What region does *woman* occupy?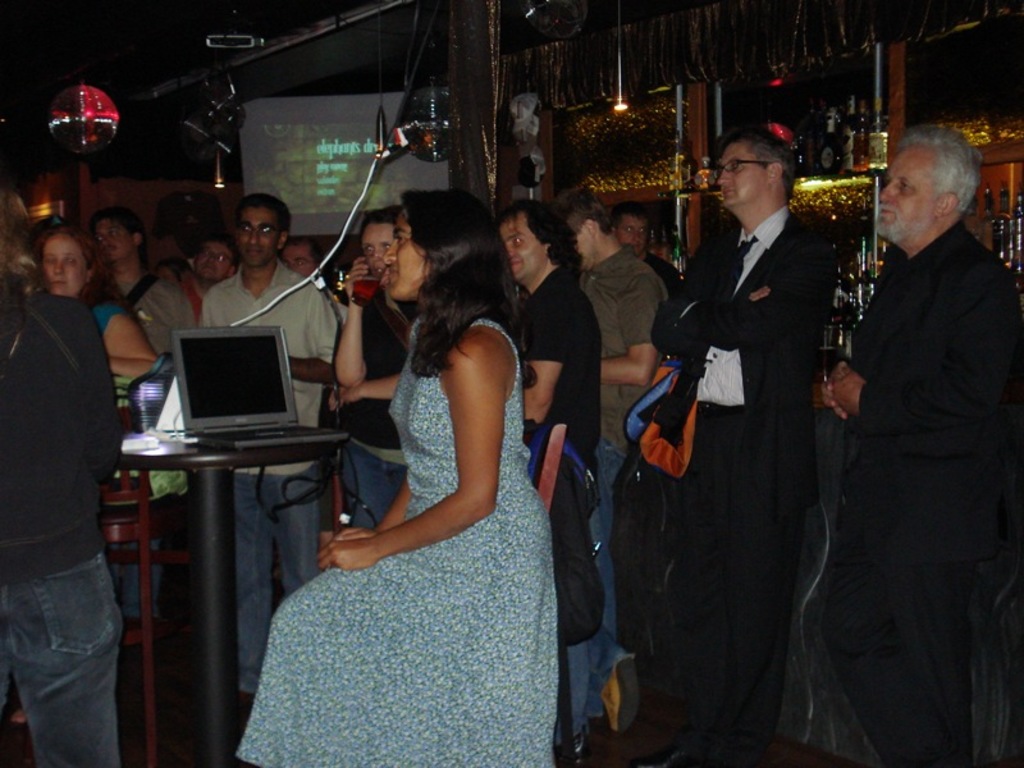
[x1=298, y1=178, x2=572, y2=767].
